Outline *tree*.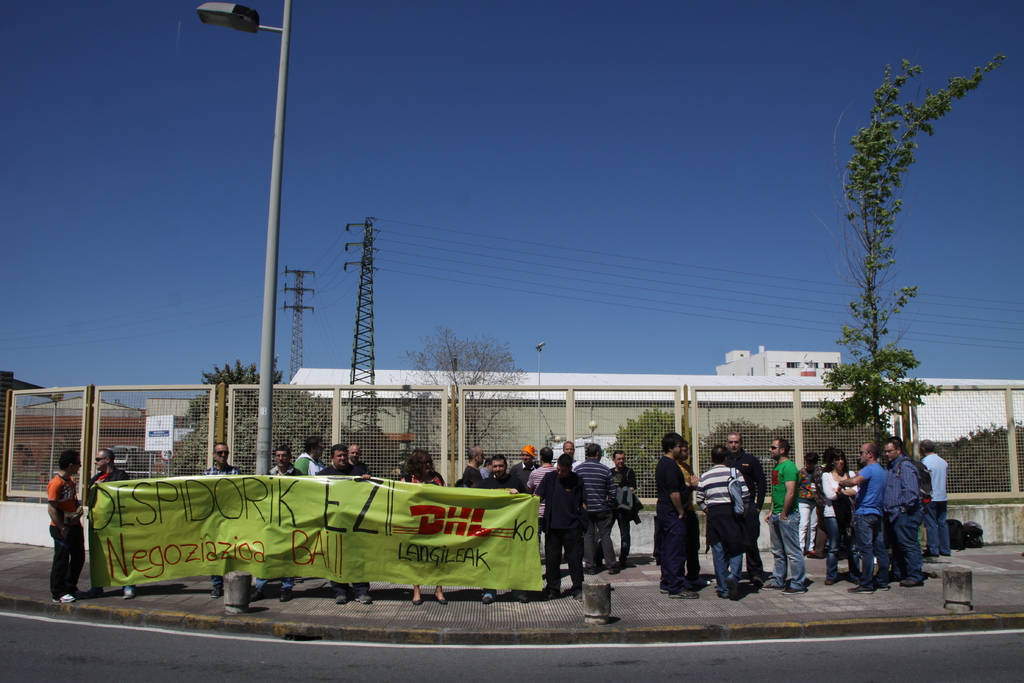
Outline: {"left": 417, "top": 326, "right": 515, "bottom": 466}.
